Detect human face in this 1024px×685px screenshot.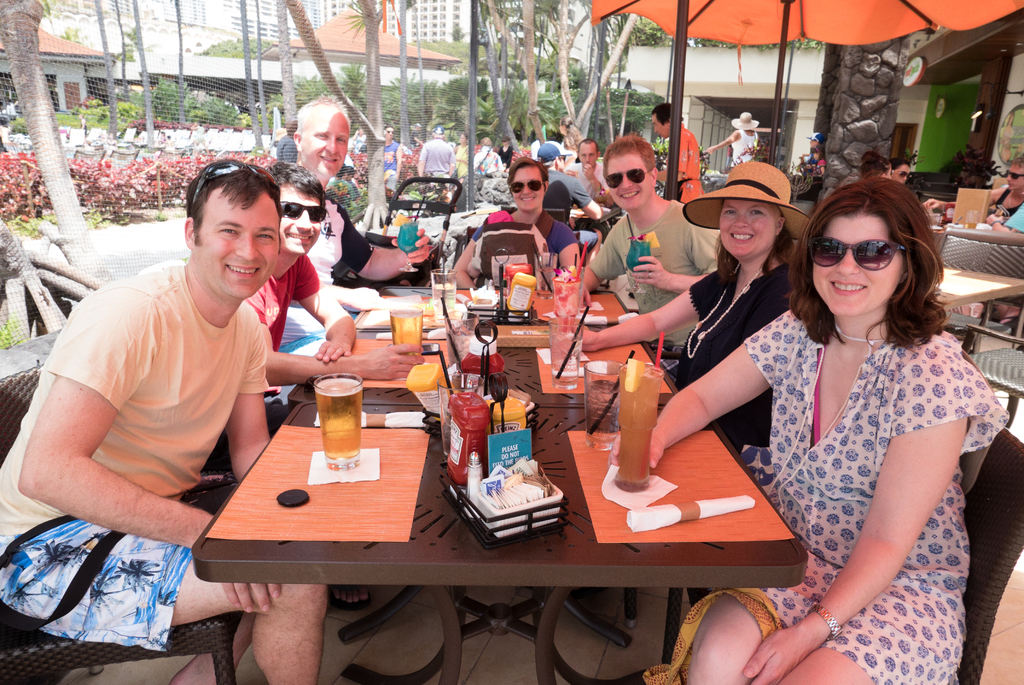
Detection: bbox=[196, 197, 276, 298].
